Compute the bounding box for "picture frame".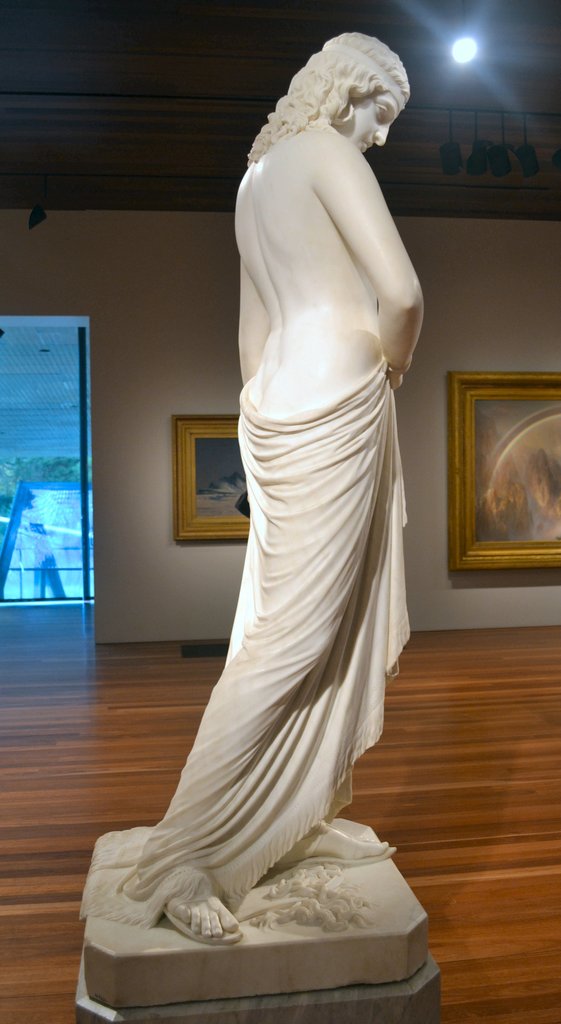
(left=175, top=413, right=248, bottom=547).
